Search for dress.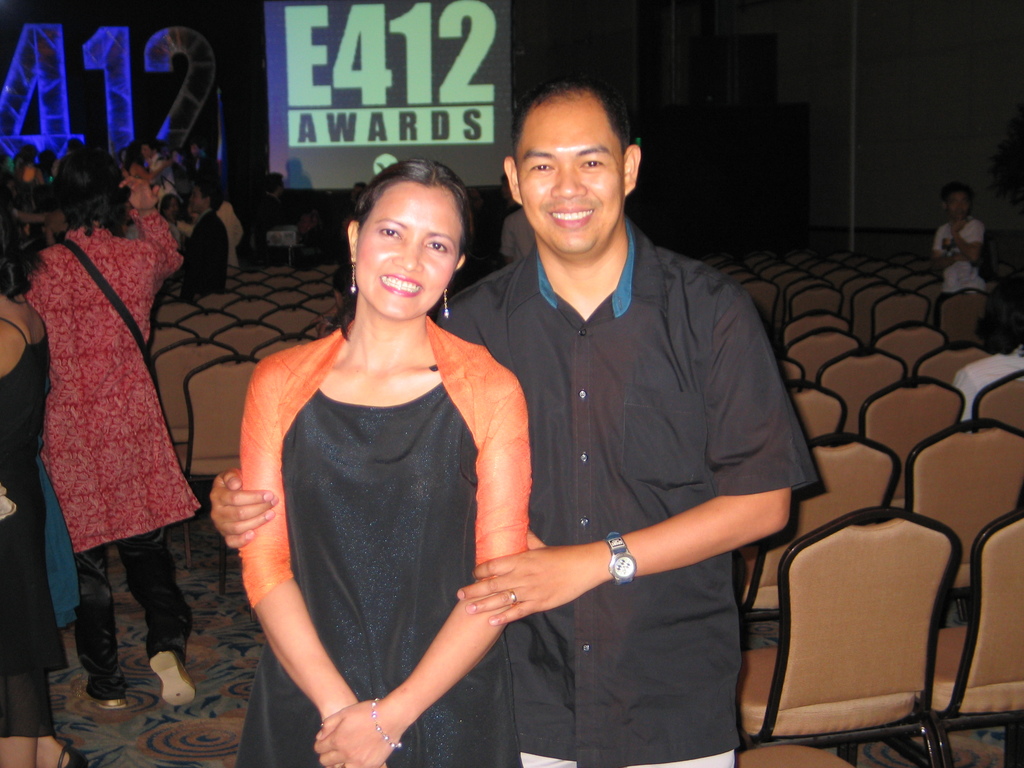
Found at box=[36, 440, 83, 632].
